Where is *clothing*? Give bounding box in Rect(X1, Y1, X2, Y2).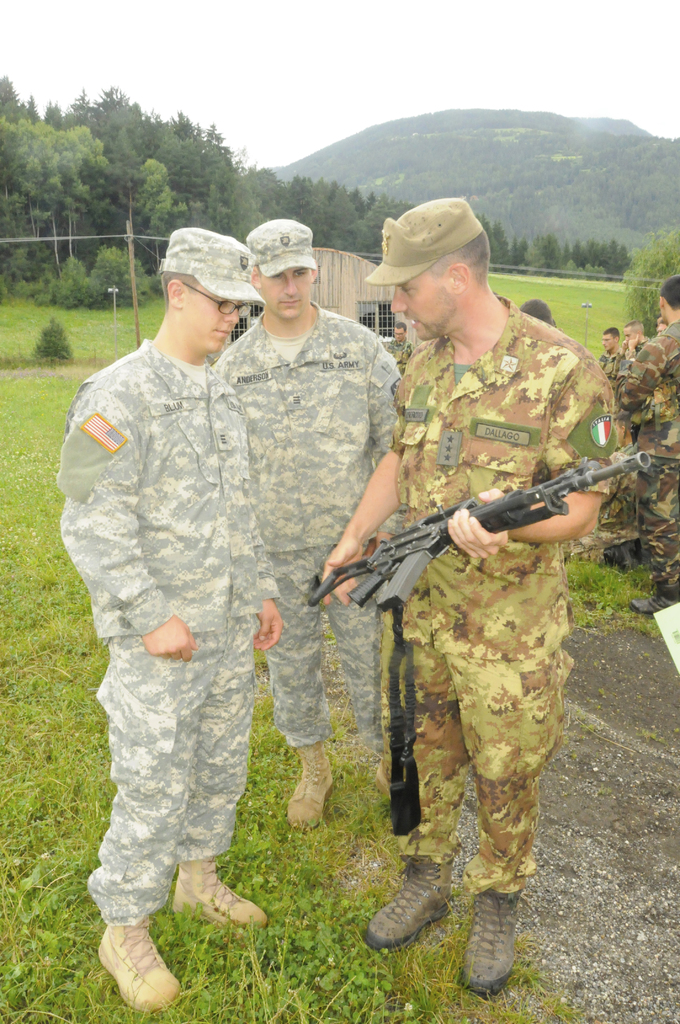
Rect(598, 348, 624, 402).
